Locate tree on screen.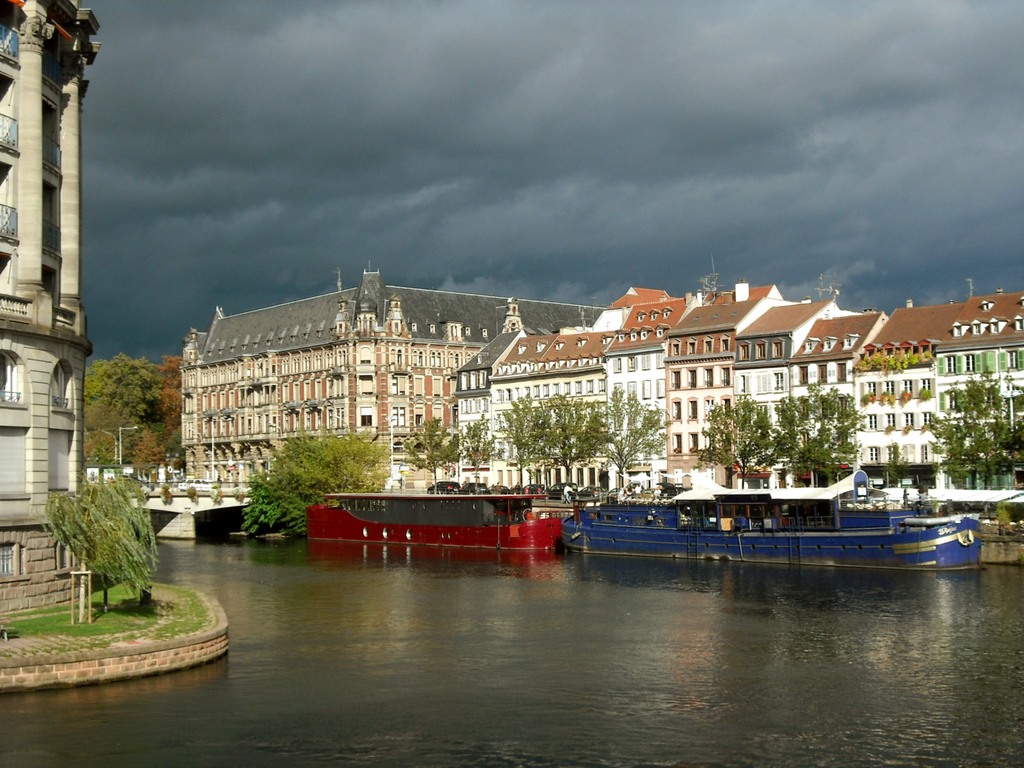
On screen at <region>500, 388, 608, 495</region>.
